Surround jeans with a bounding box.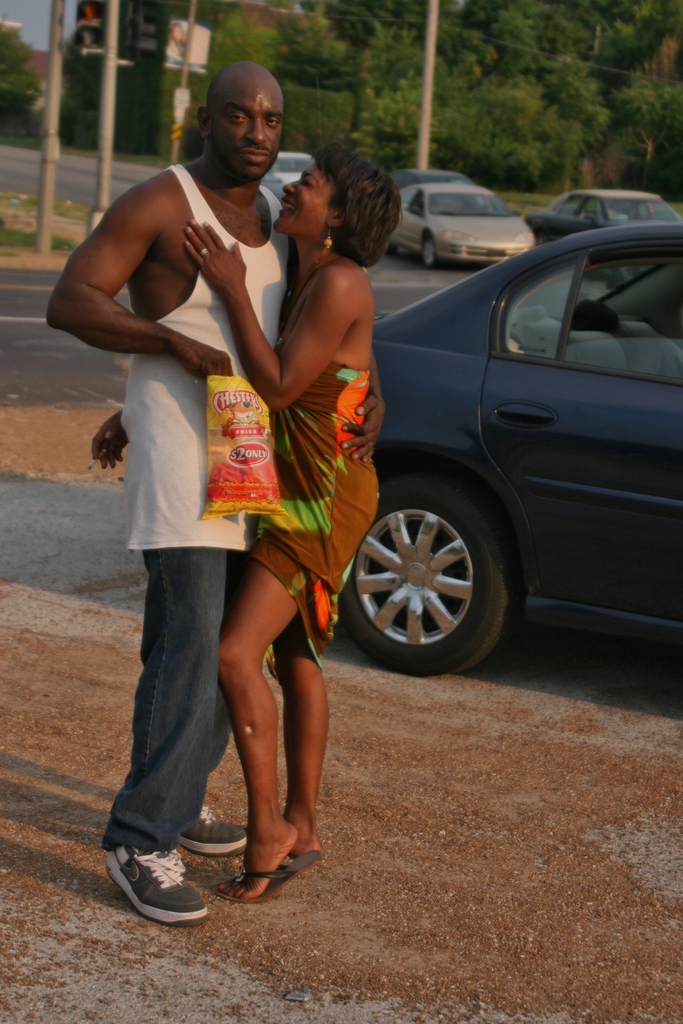
locate(102, 547, 235, 851).
